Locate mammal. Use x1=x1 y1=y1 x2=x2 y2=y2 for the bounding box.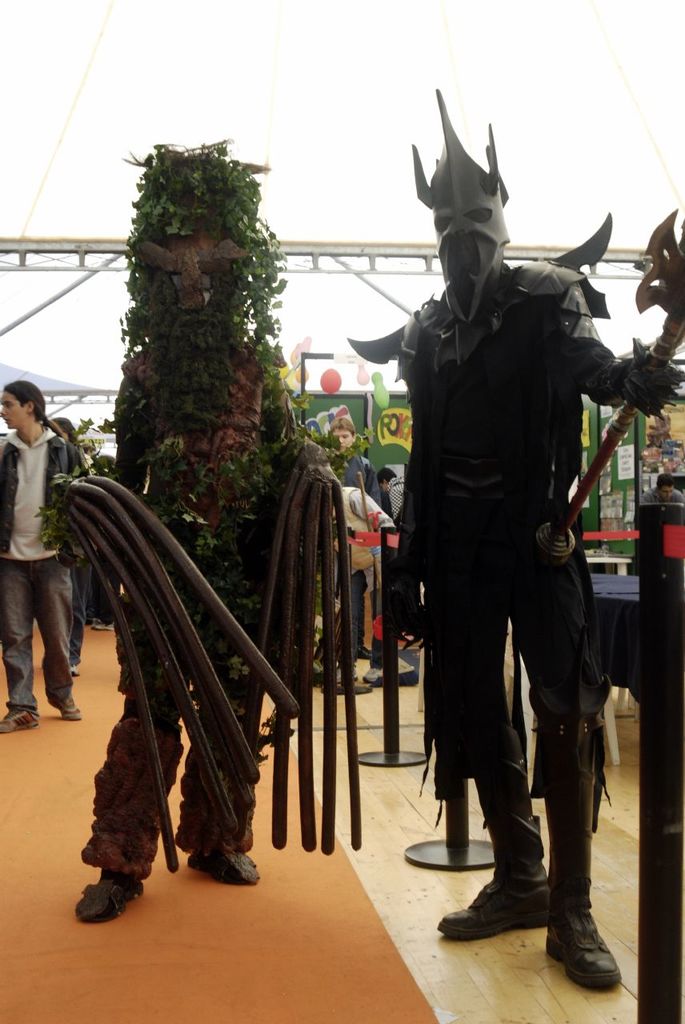
x1=330 y1=418 x2=367 y2=660.
